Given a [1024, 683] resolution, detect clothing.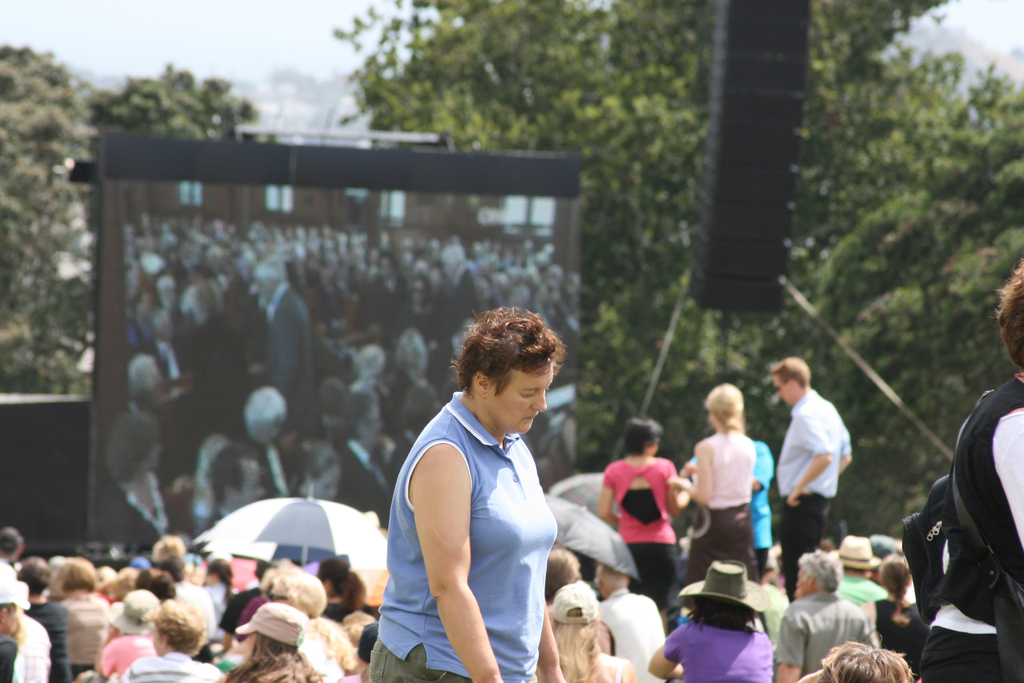
l=206, t=578, r=235, b=623.
